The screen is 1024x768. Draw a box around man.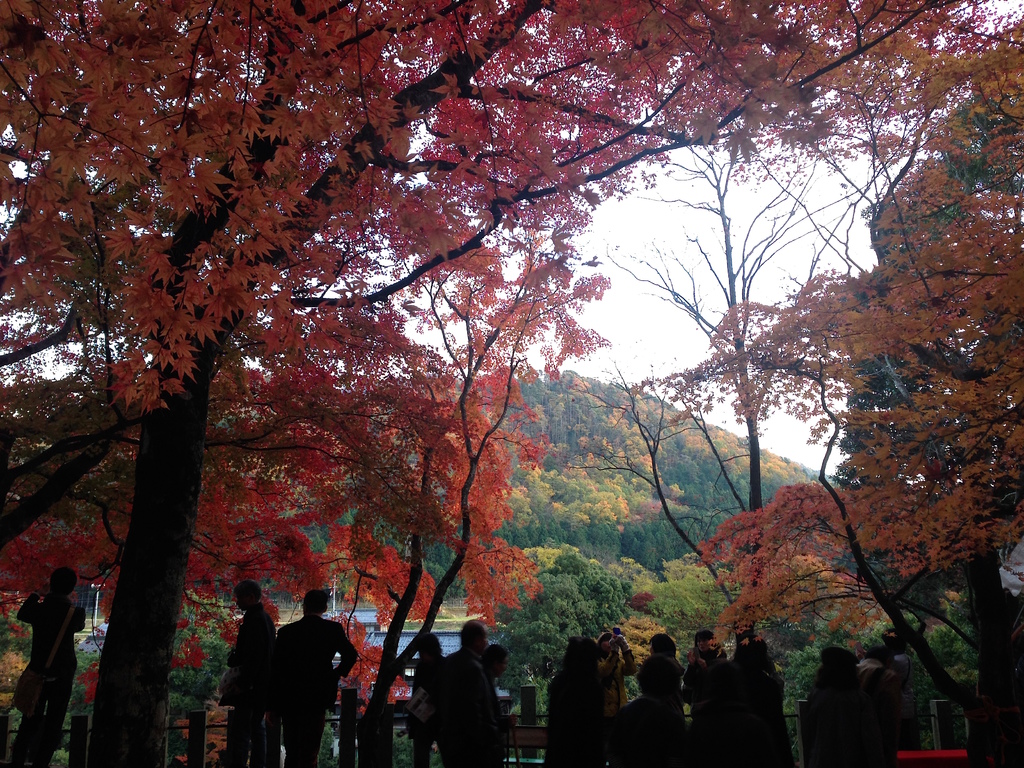
403, 628, 456, 767.
